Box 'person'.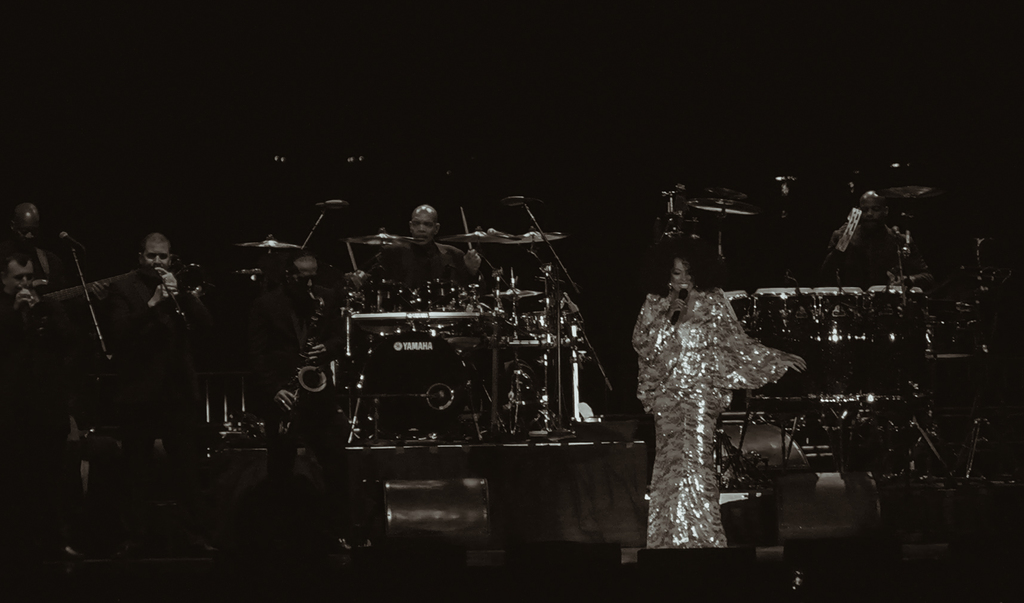
[x1=2, y1=248, x2=56, y2=399].
